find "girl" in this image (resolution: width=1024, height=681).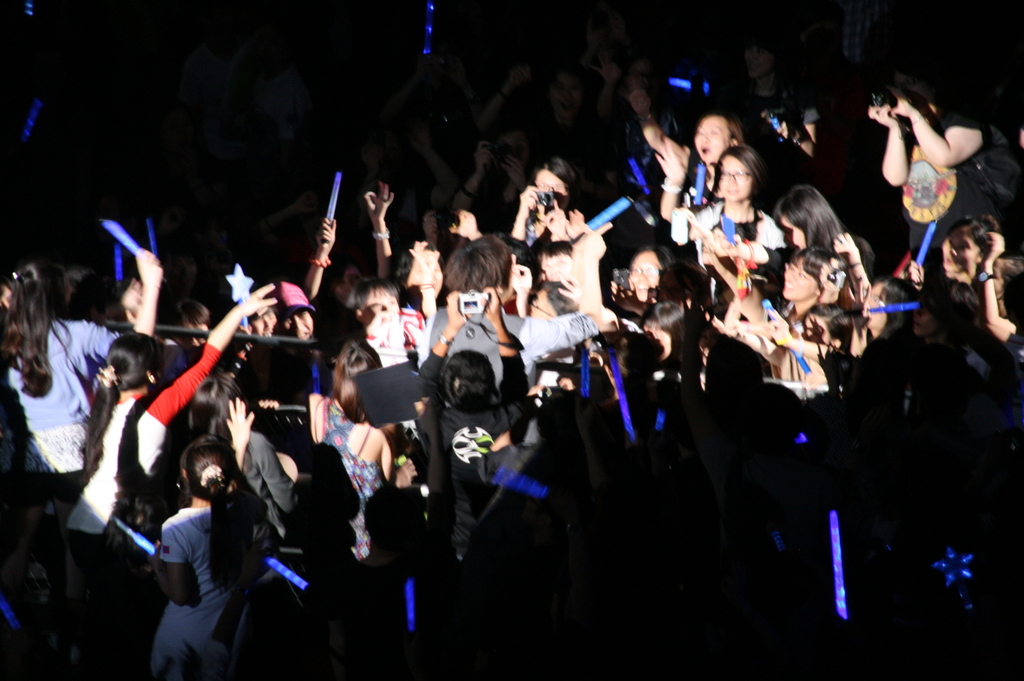
box=[140, 433, 276, 677].
